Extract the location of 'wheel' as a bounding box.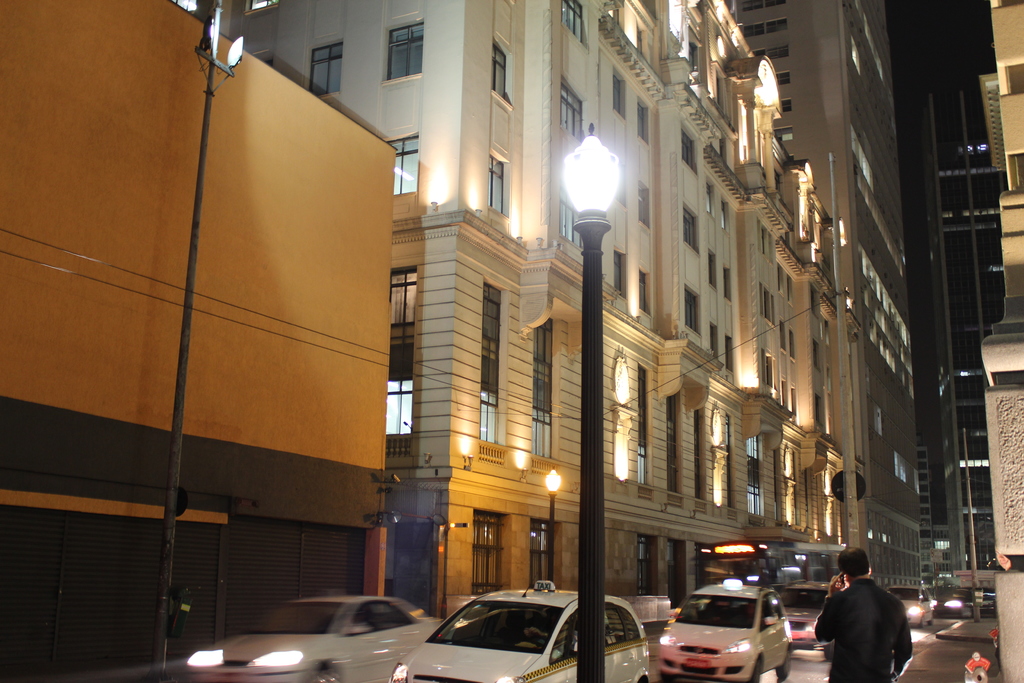
l=746, t=659, r=769, b=682.
